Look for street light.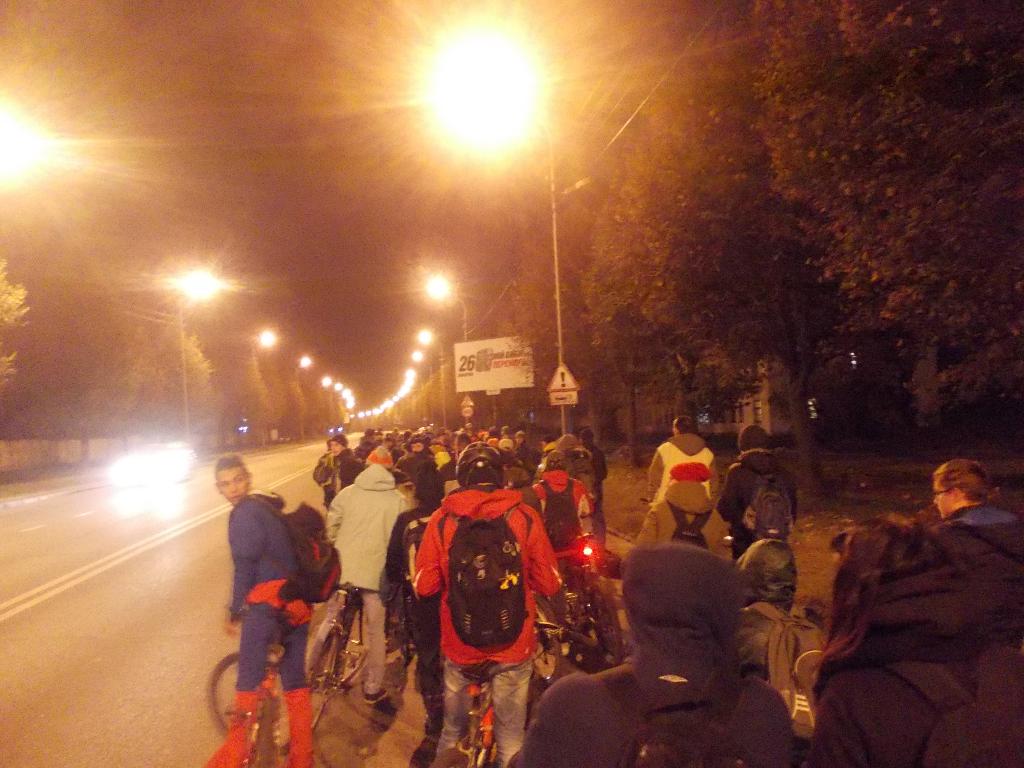
Found: select_region(417, 325, 448, 415).
